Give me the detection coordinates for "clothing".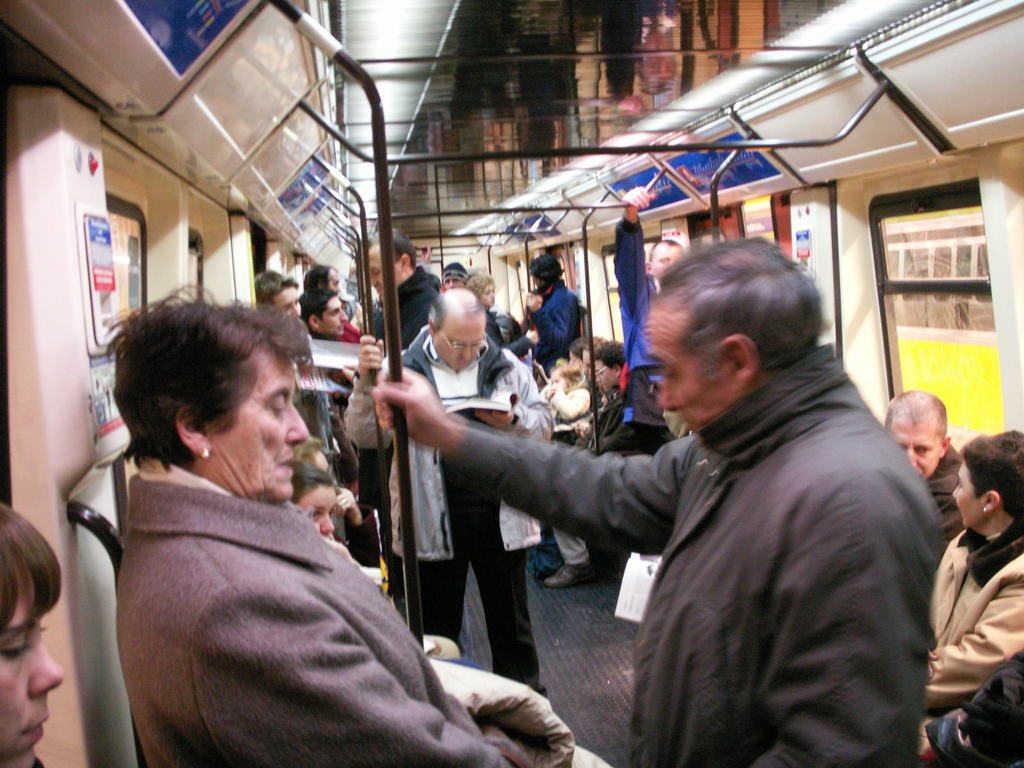
crop(113, 456, 515, 767).
